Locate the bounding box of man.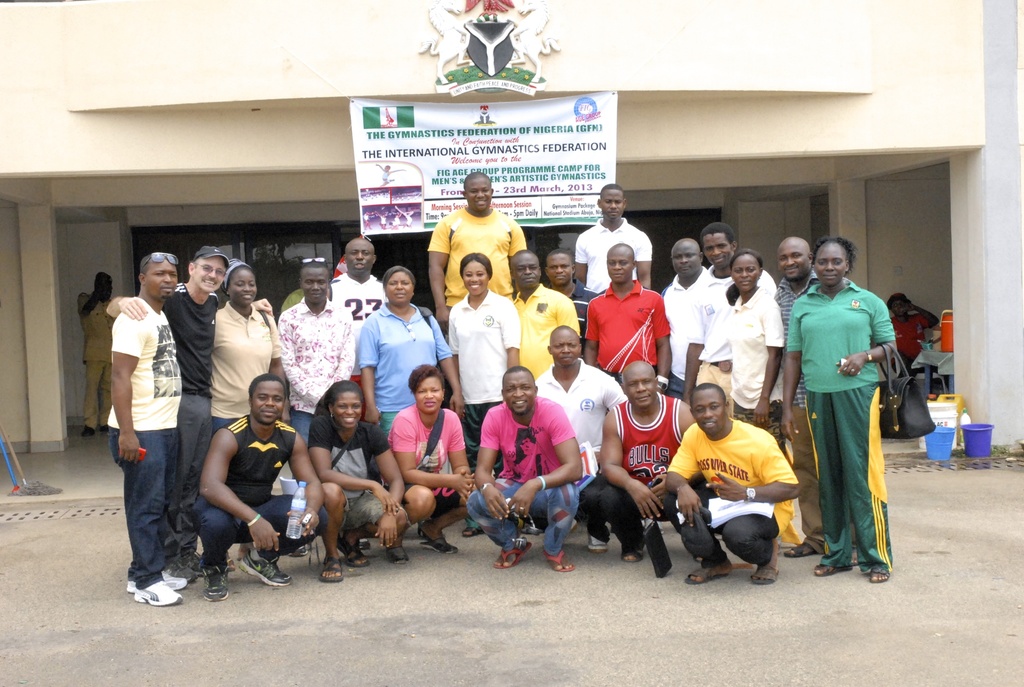
Bounding box: (left=594, top=356, right=698, bottom=569).
